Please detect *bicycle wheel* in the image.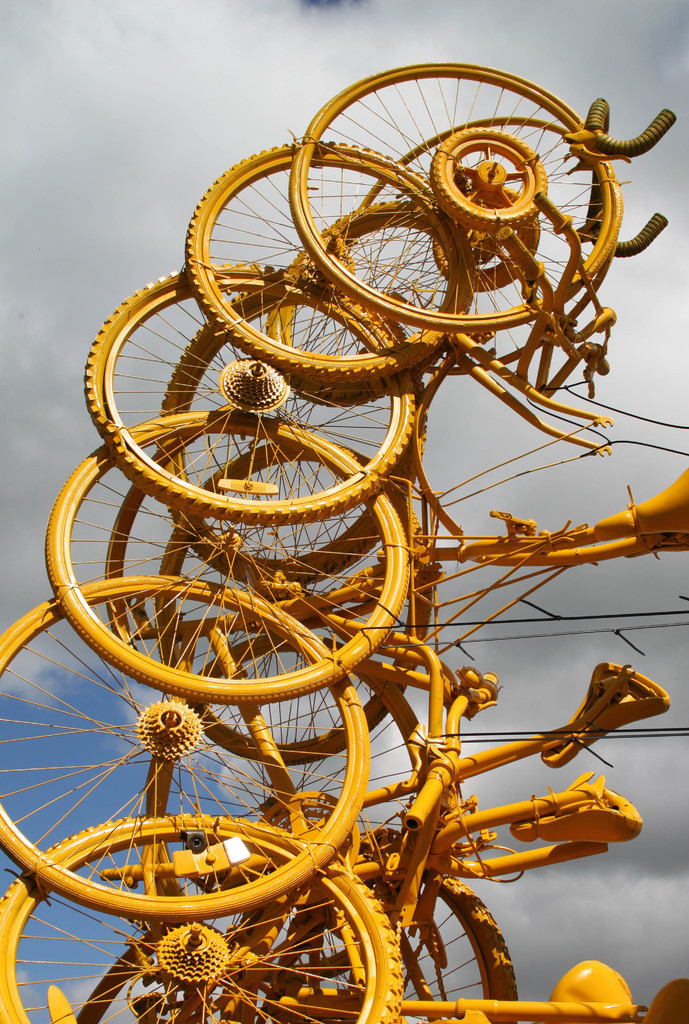
(222,861,514,1023).
